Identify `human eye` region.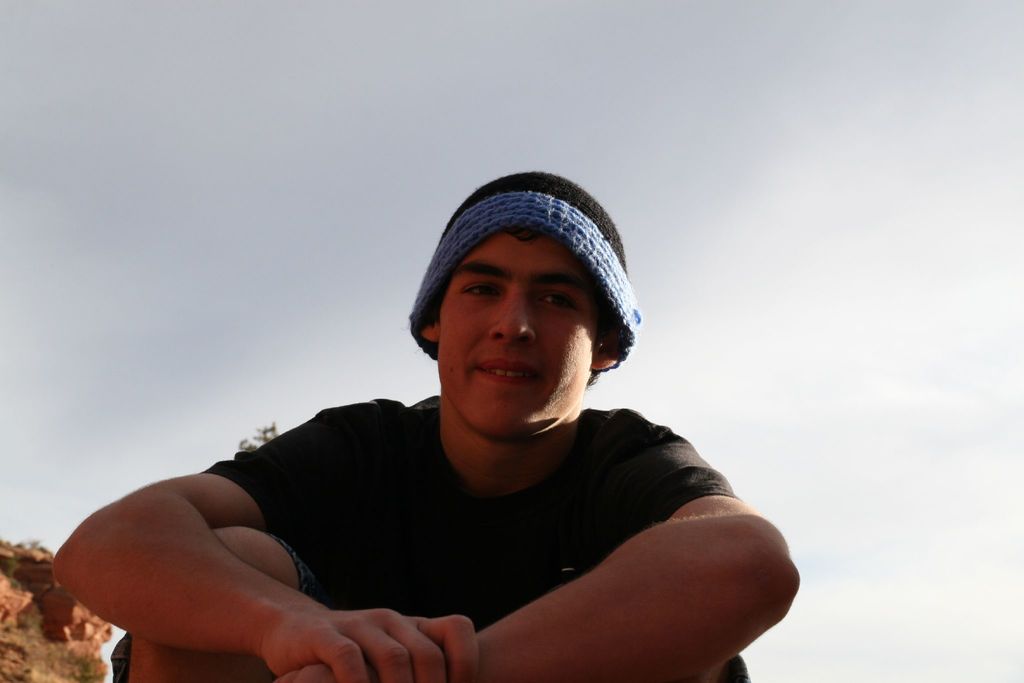
Region: bbox(529, 288, 577, 308).
